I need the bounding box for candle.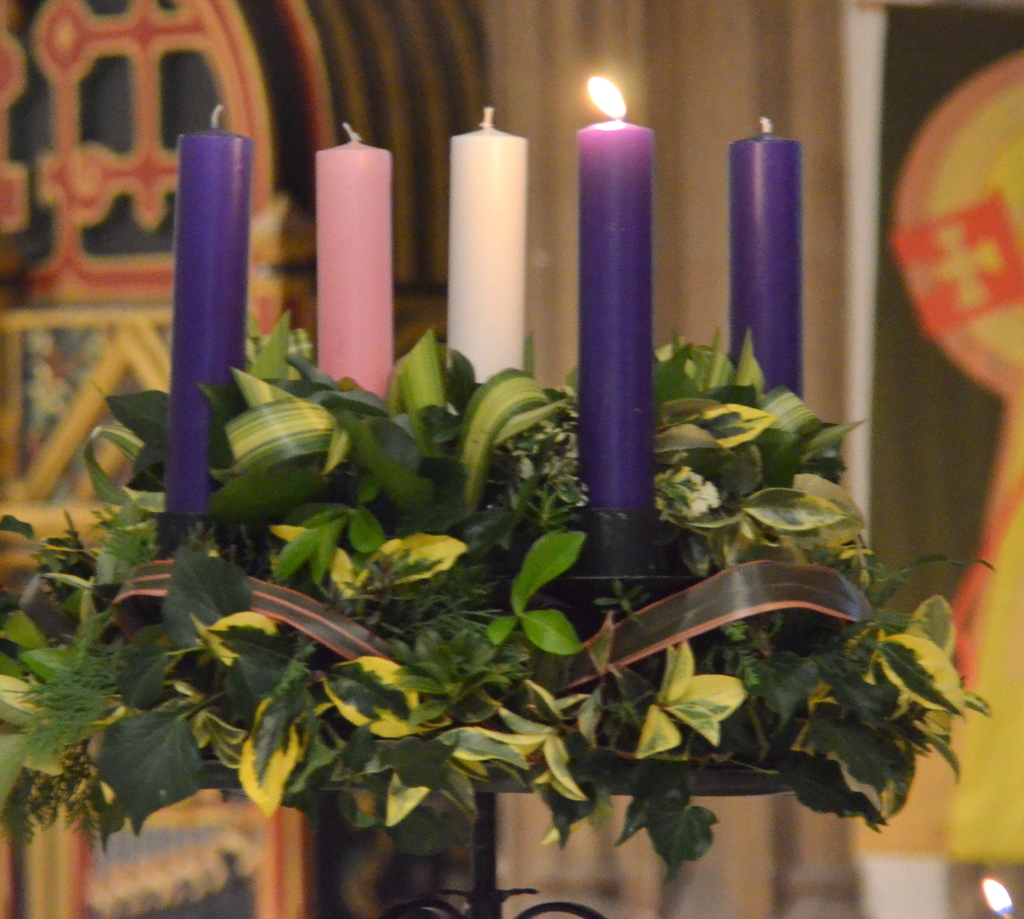
Here it is: box(725, 117, 799, 396).
